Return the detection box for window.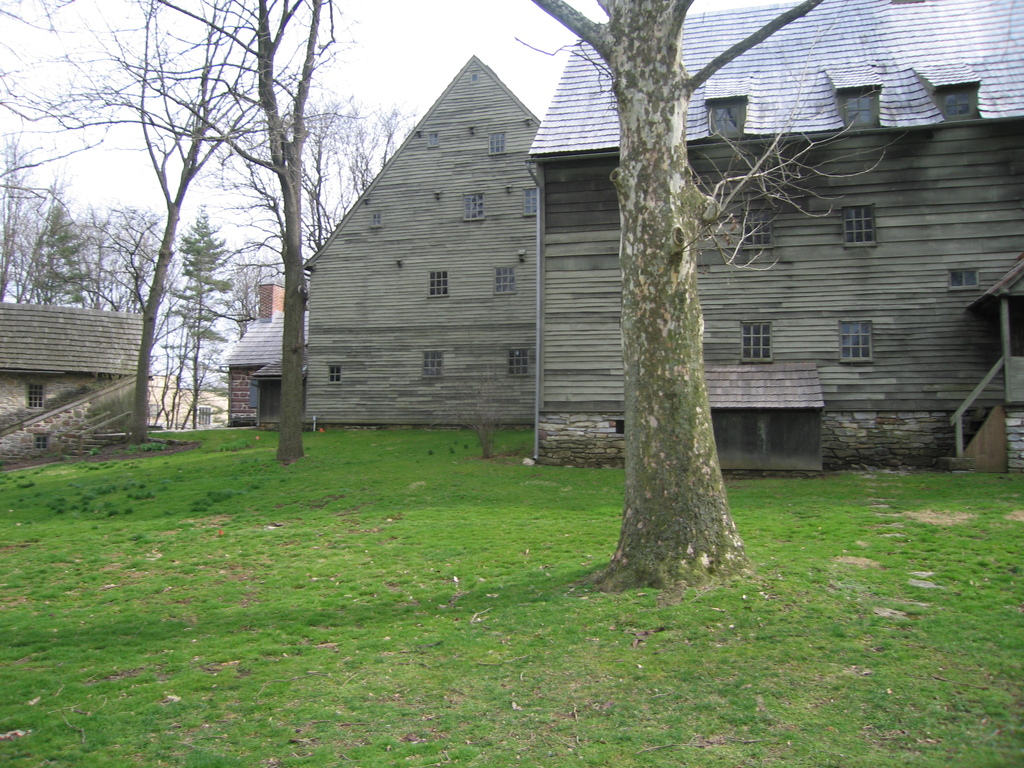
{"x1": 739, "y1": 209, "x2": 774, "y2": 250}.
